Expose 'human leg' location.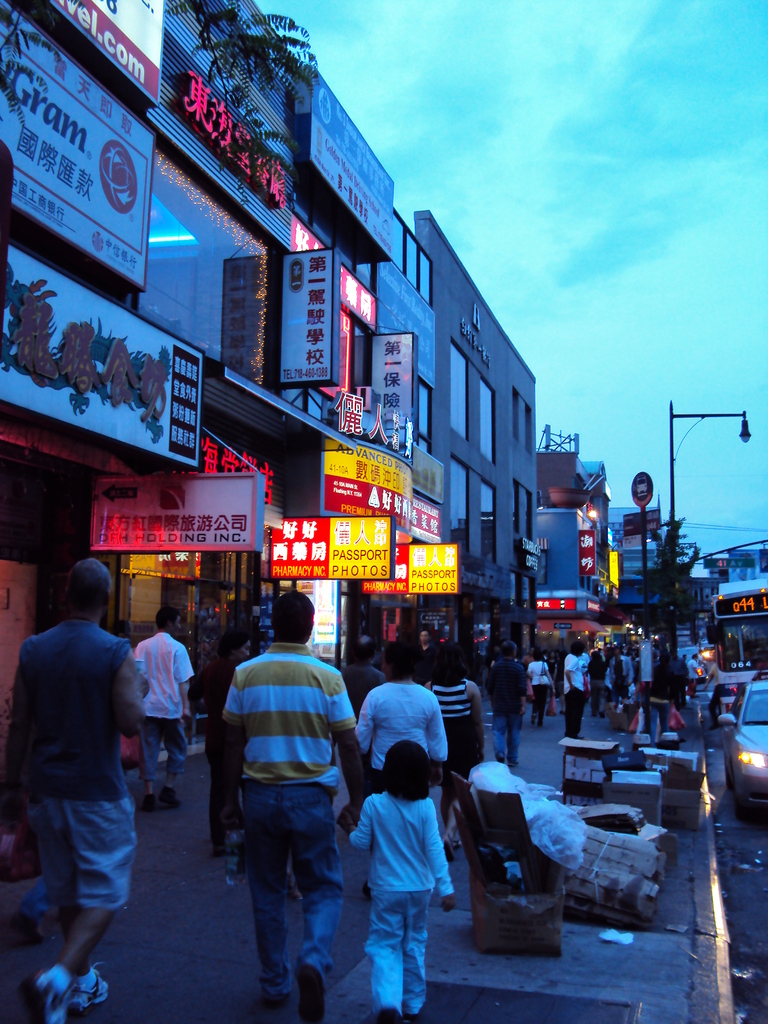
Exposed at [left=405, top=888, right=431, bottom=1018].
